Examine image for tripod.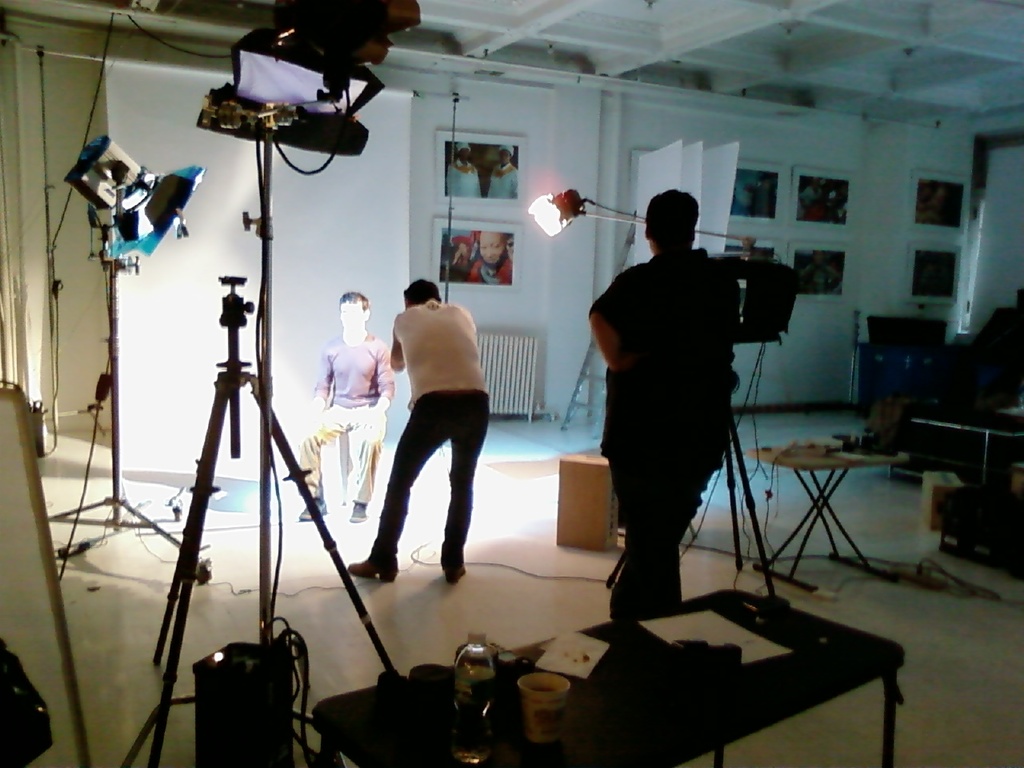
Examination result: [x1=154, y1=274, x2=403, y2=767].
